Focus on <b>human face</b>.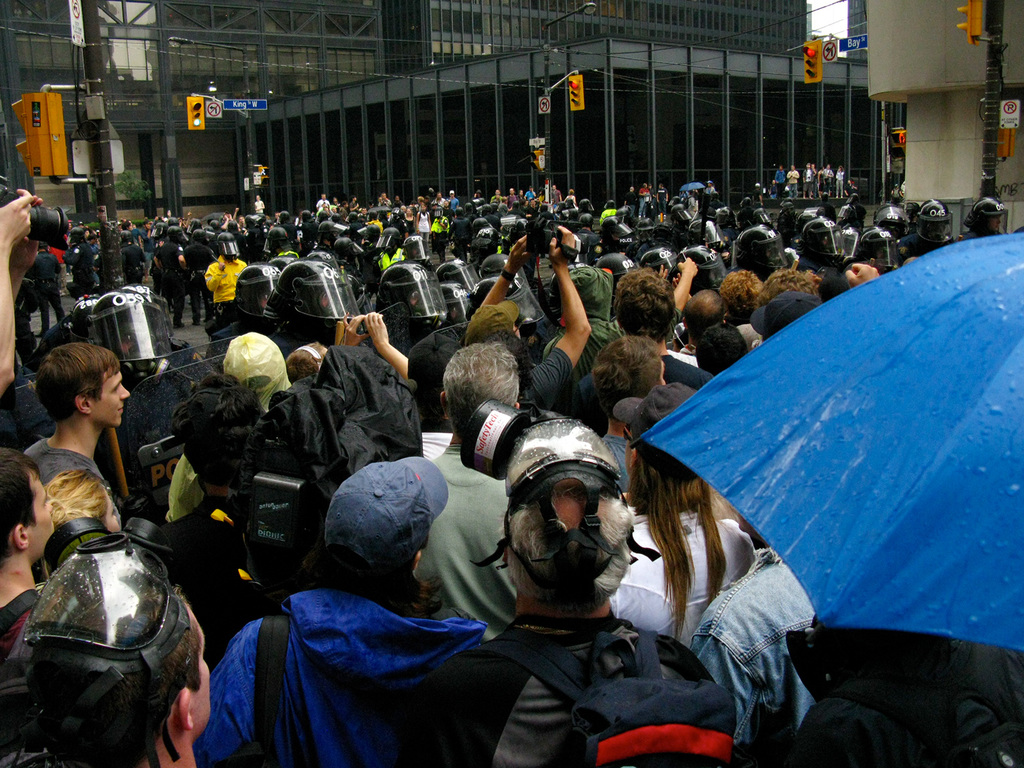
Focused at left=109, top=508, right=127, bottom=531.
